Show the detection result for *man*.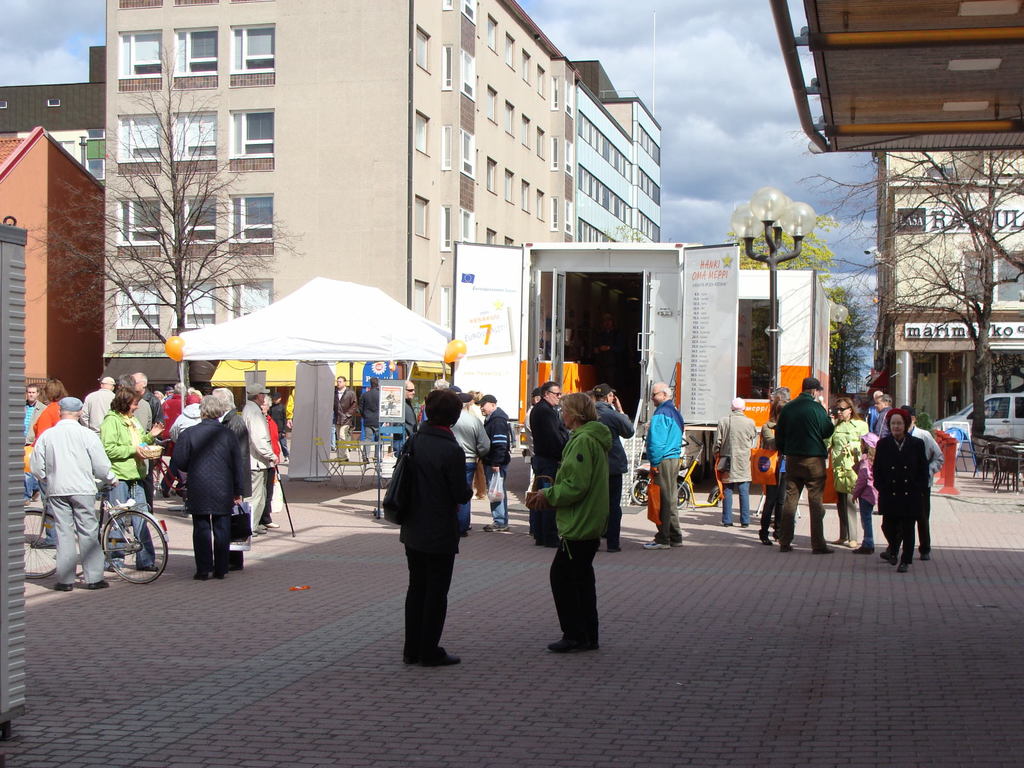
708/396/760/532.
